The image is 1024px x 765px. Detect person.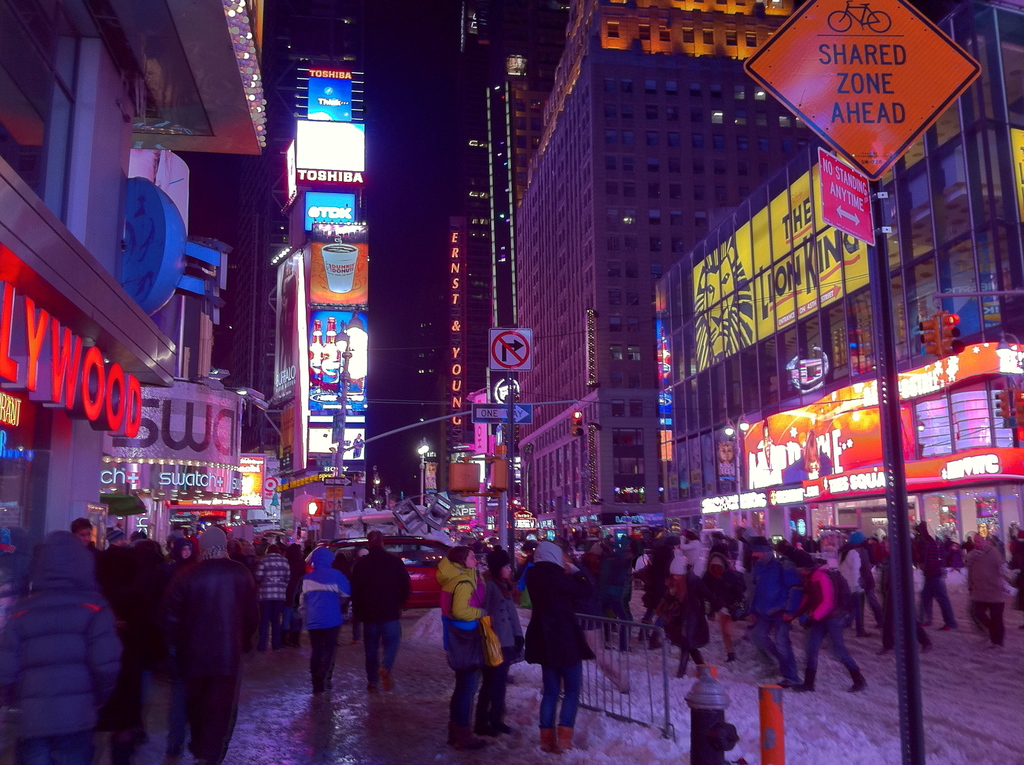
Detection: [916,519,959,631].
